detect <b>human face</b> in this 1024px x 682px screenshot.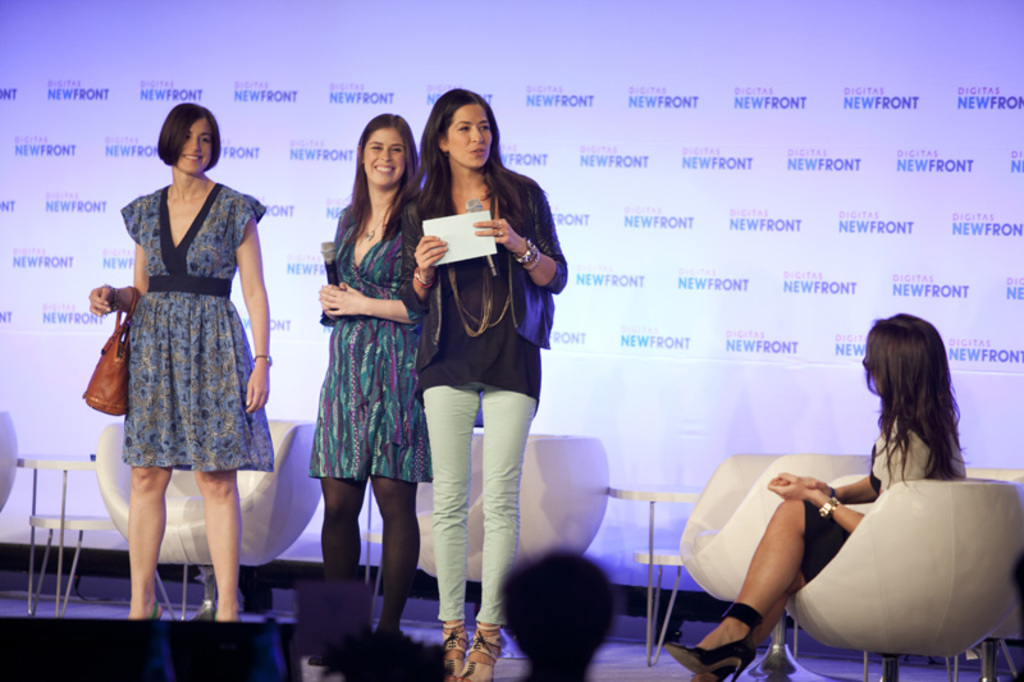
Detection: 445,106,493,166.
